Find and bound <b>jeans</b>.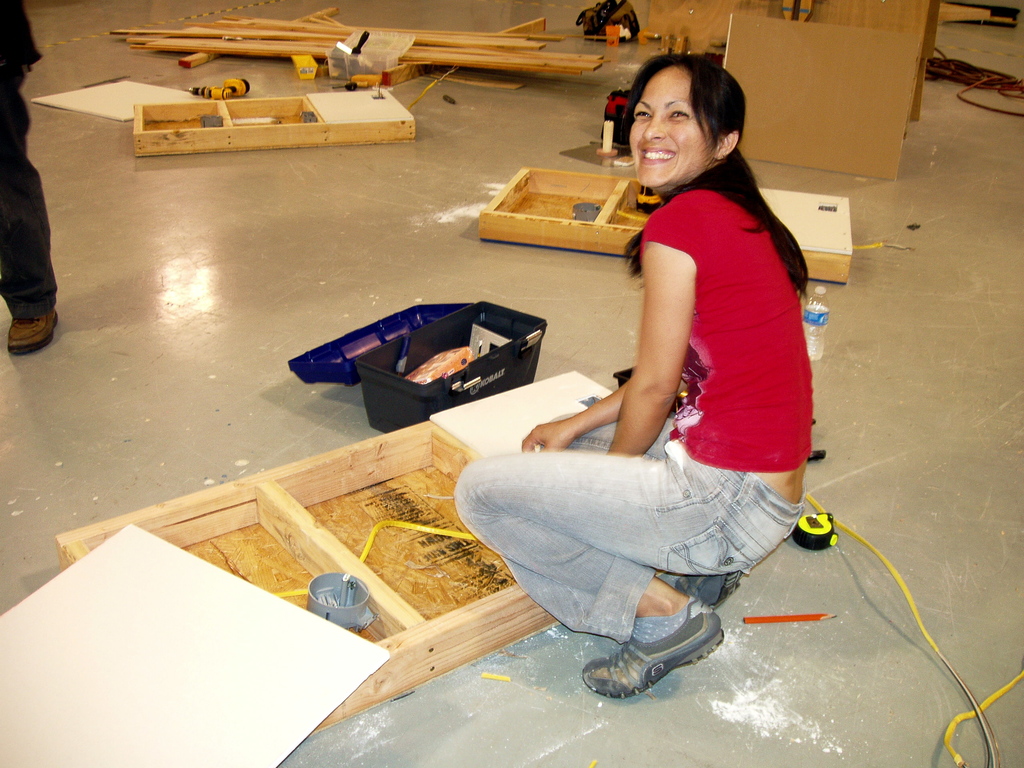
Bound: (458,415,803,646).
